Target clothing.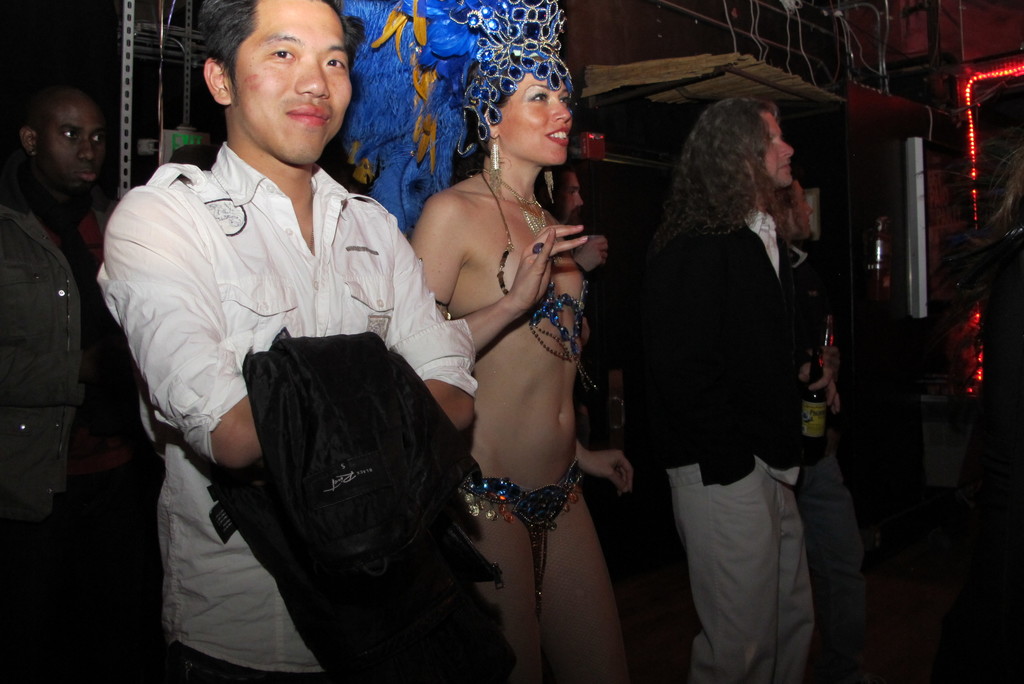
Target region: <box>134,76,494,651</box>.
